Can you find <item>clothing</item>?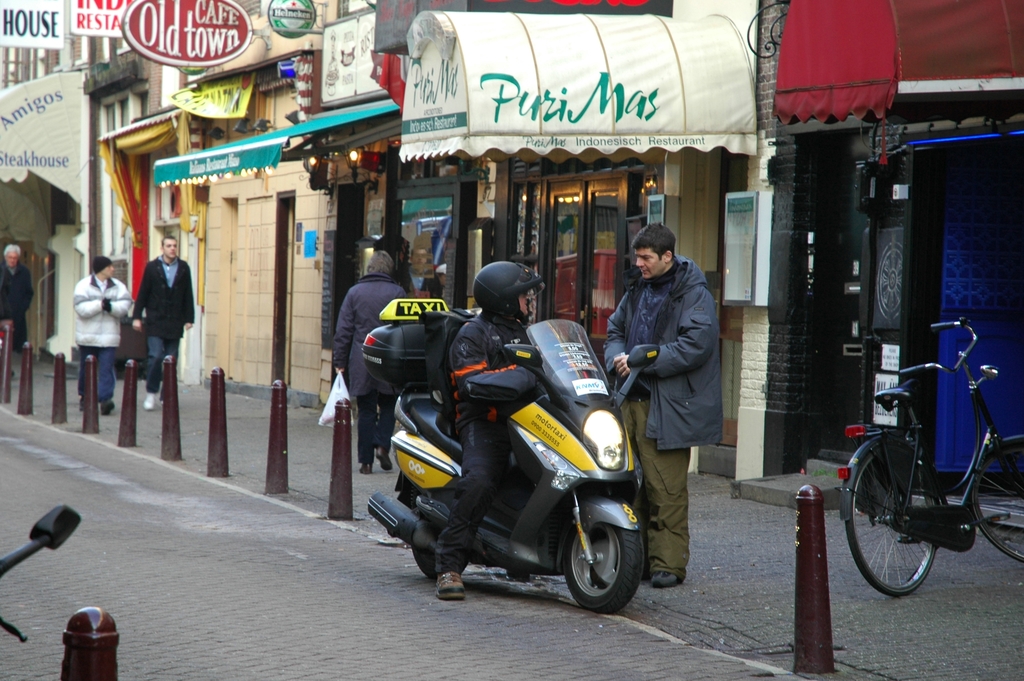
Yes, bounding box: left=329, top=272, right=412, bottom=458.
